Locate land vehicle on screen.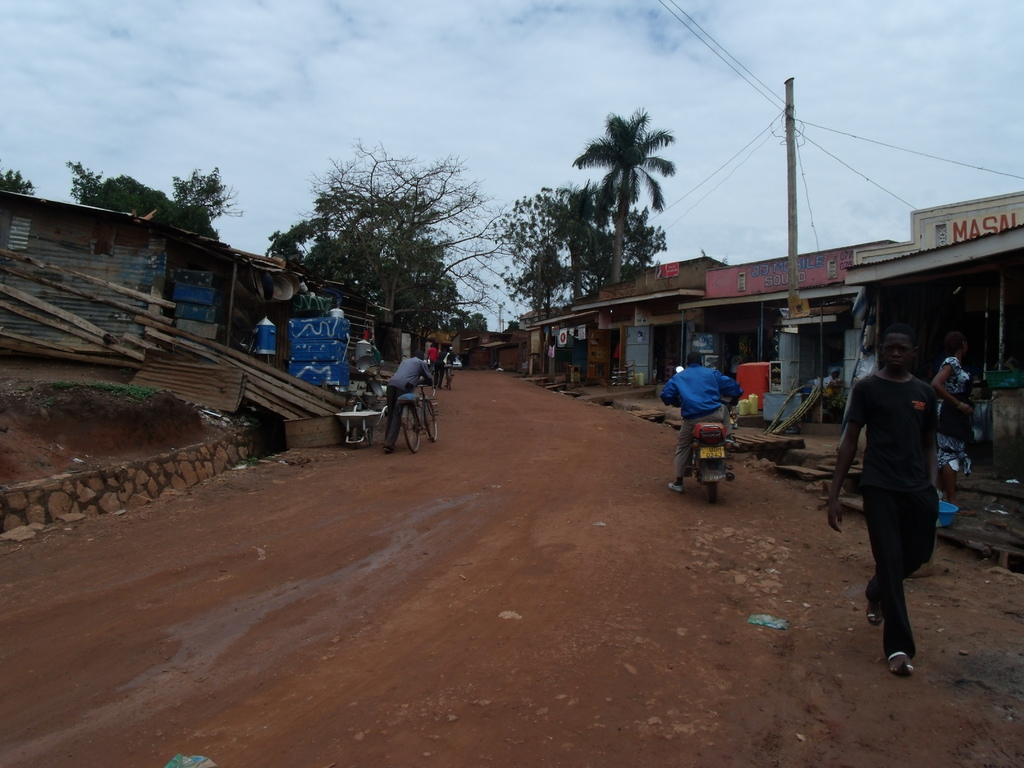
On screen at 397/380/442/454.
